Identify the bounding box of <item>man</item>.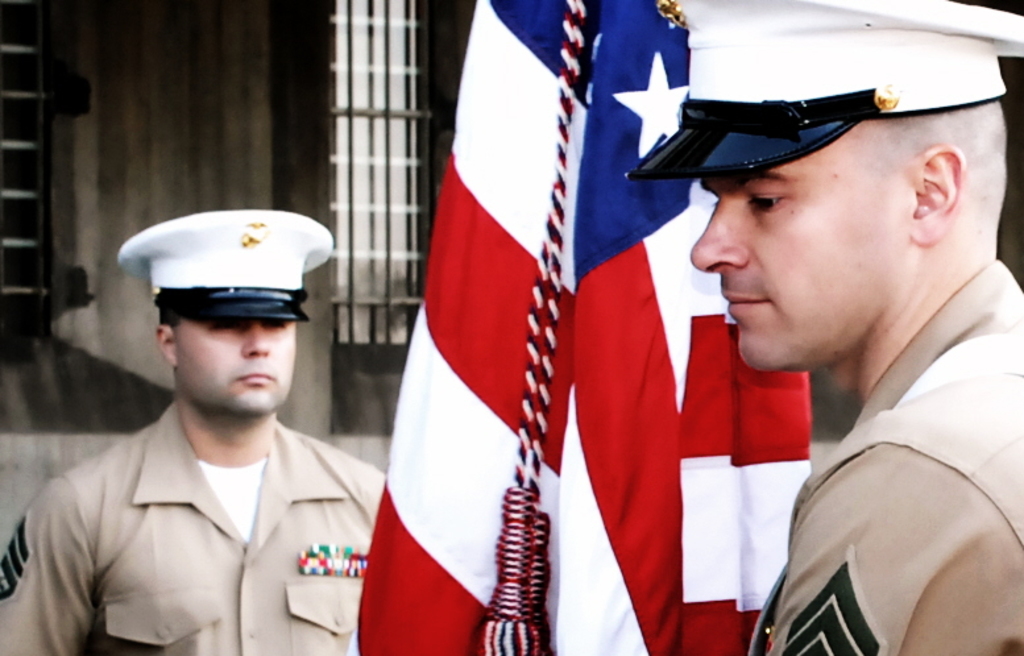
20:205:406:655.
